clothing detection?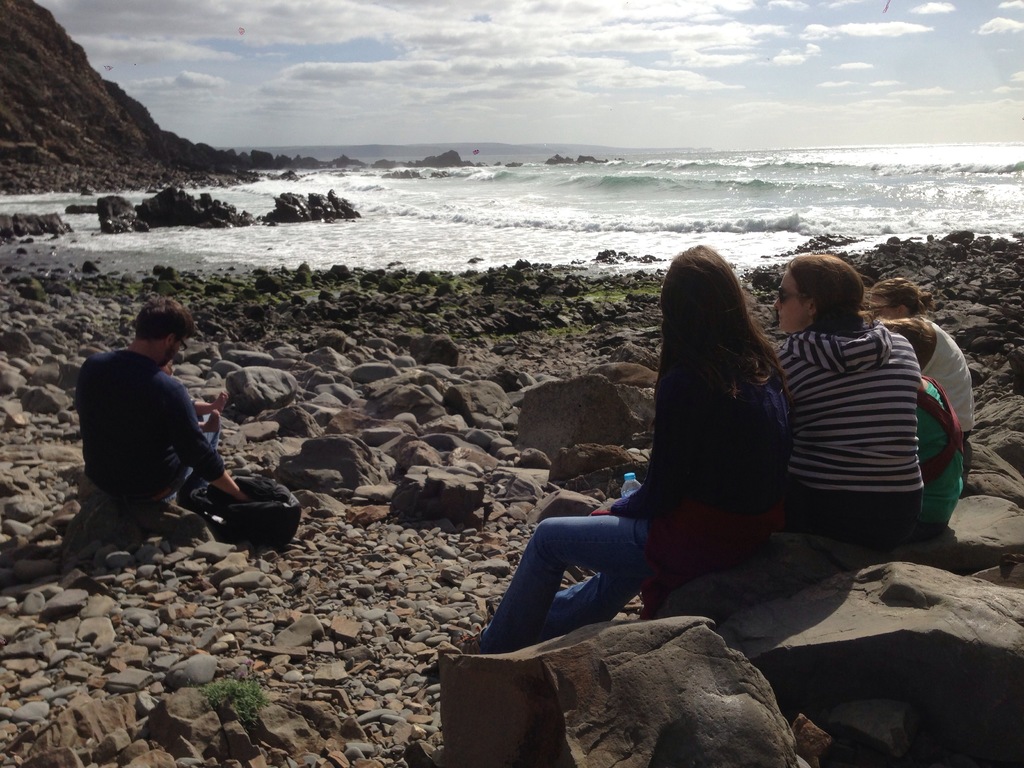
(left=781, top=281, right=964, bottom=550)
